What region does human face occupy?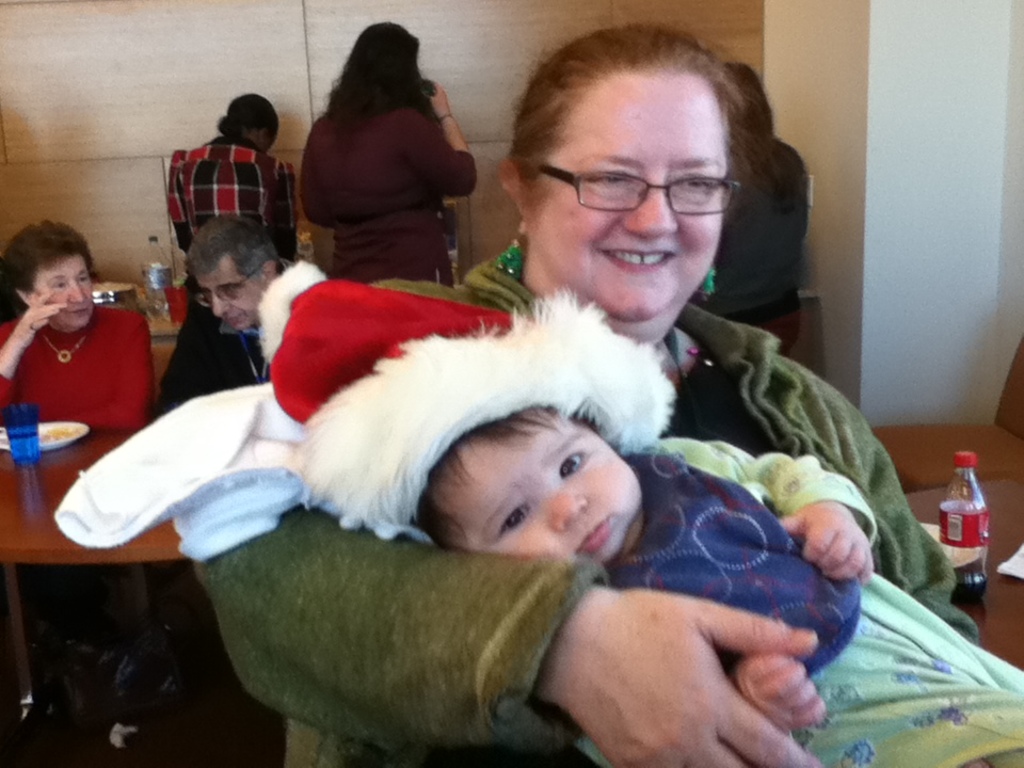
x1=447 y1=413 x2=639 y2=563.
